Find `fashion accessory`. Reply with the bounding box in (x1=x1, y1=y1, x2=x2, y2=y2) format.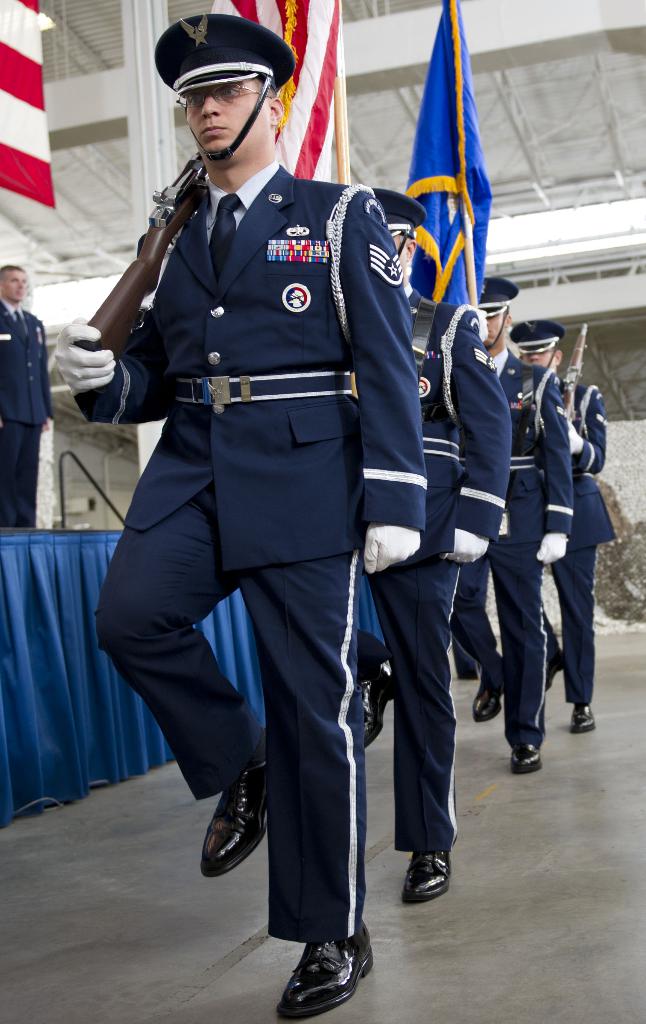
(x1=195, y1=765, x2=266, y2=886).
